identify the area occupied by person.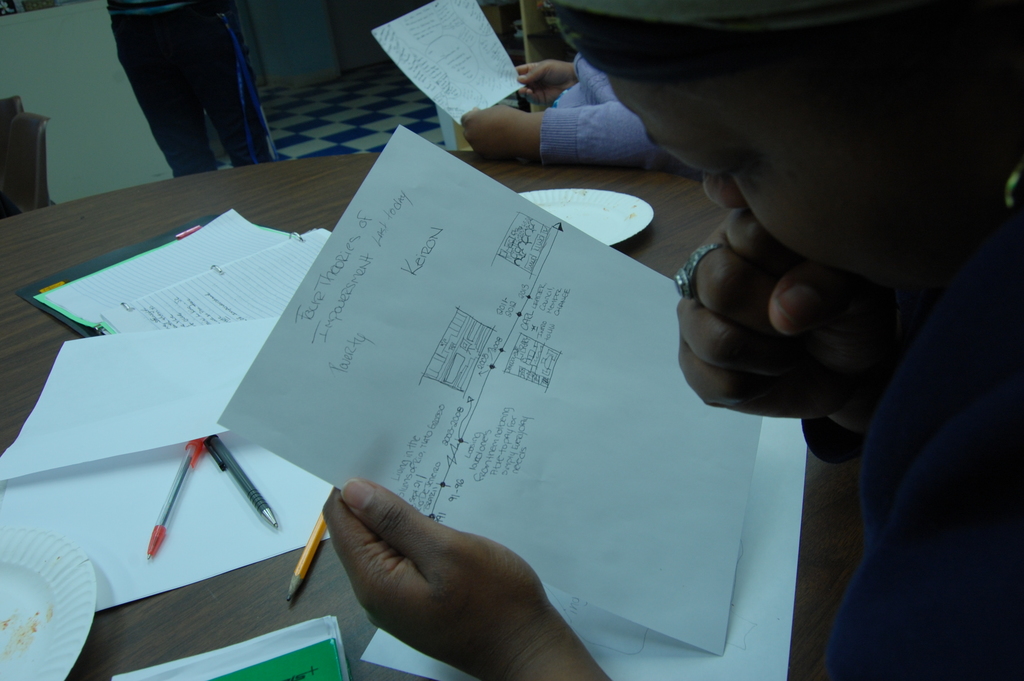
Area: [left=318, top=0, right=1023, bottom=680].
